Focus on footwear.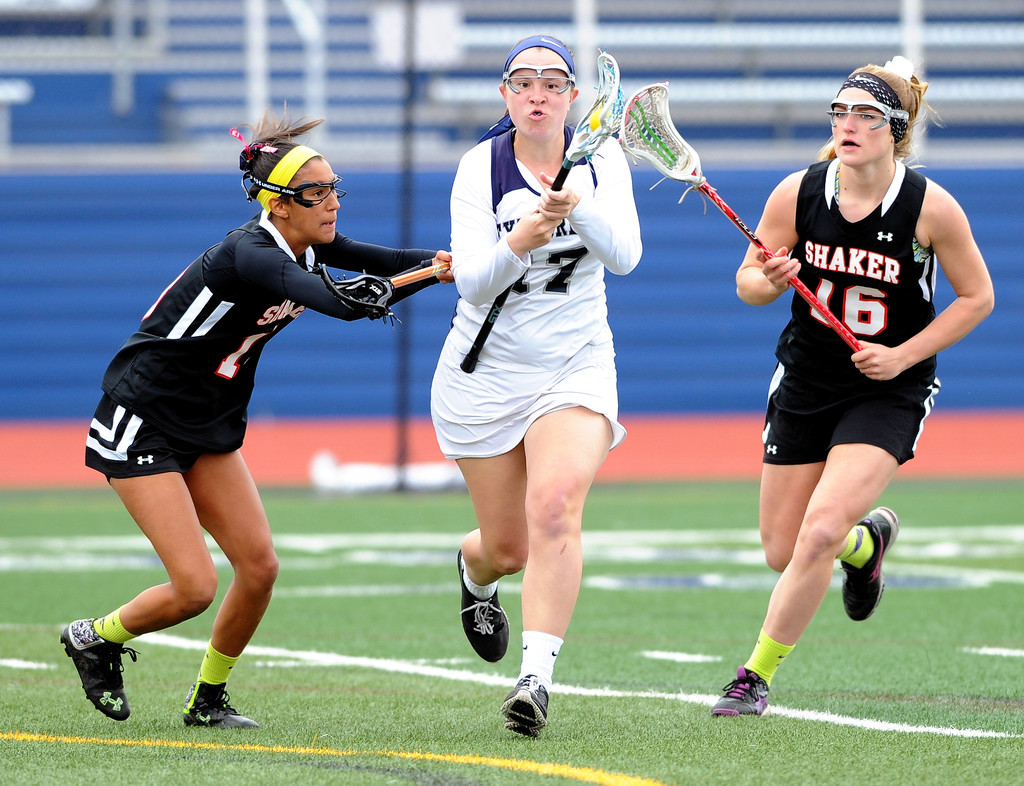
Focused at region(500, 673, 549, 746).
